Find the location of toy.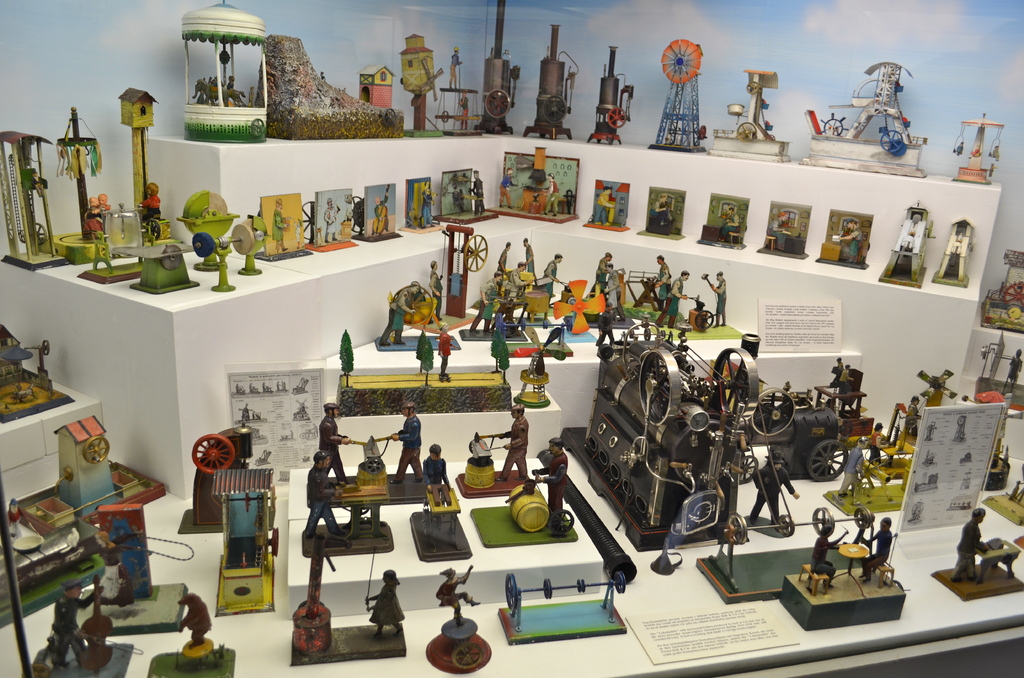
Location: (322, 401, 351, 480).
